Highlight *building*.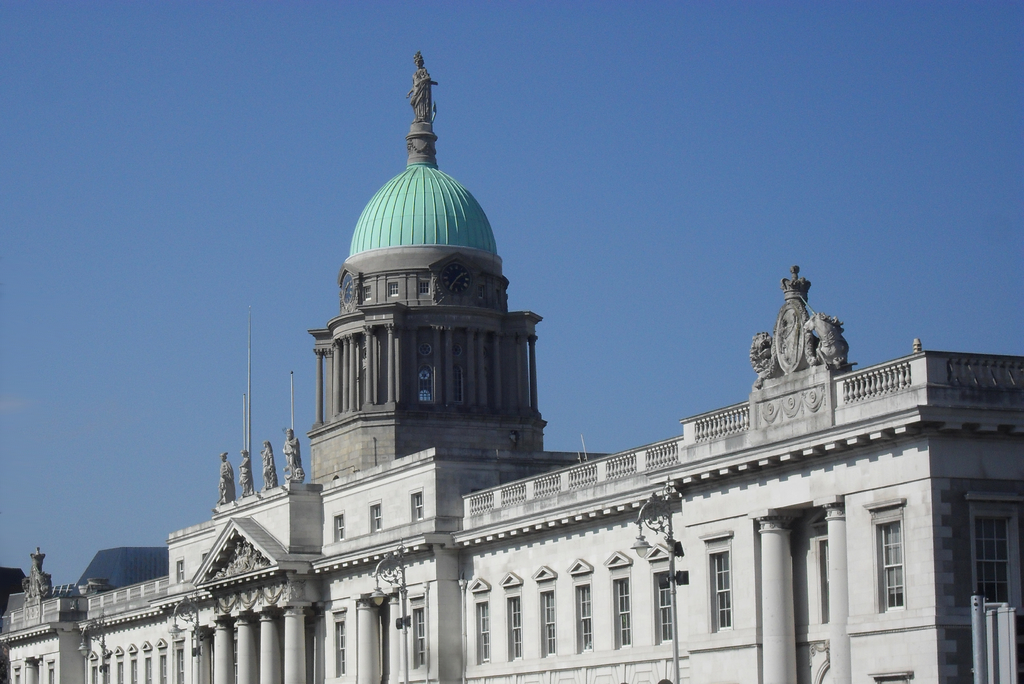
Highlighted region: {"x1": 0, "y1": 56, "x2": 1023, "y2": 683}.
